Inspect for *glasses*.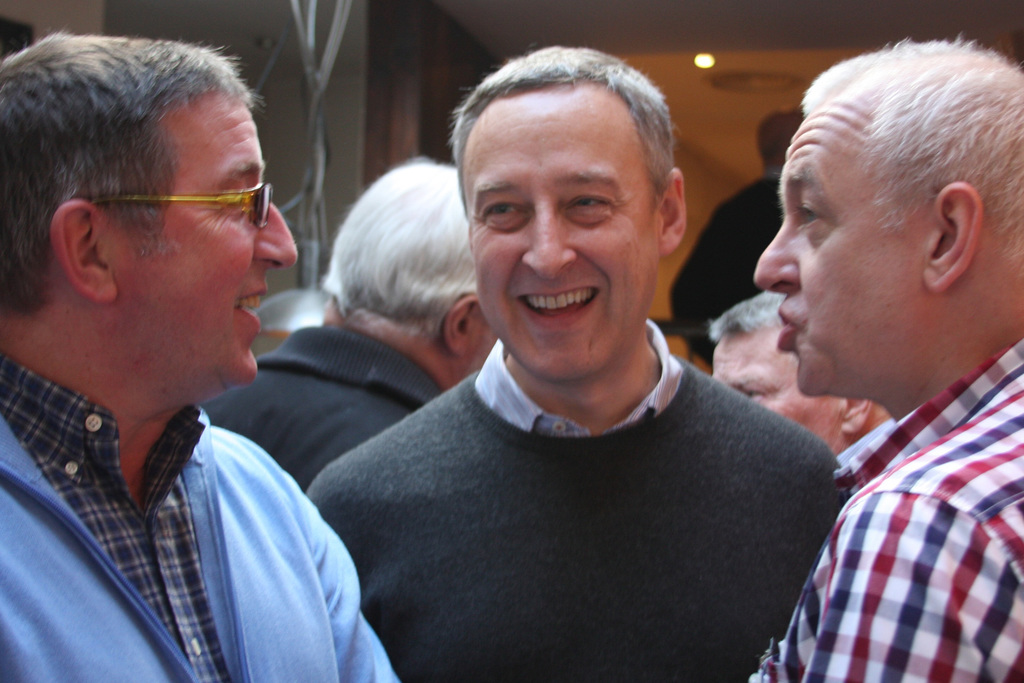
Inspection: <bbox>35, 166, 285, 239</bbox>.
